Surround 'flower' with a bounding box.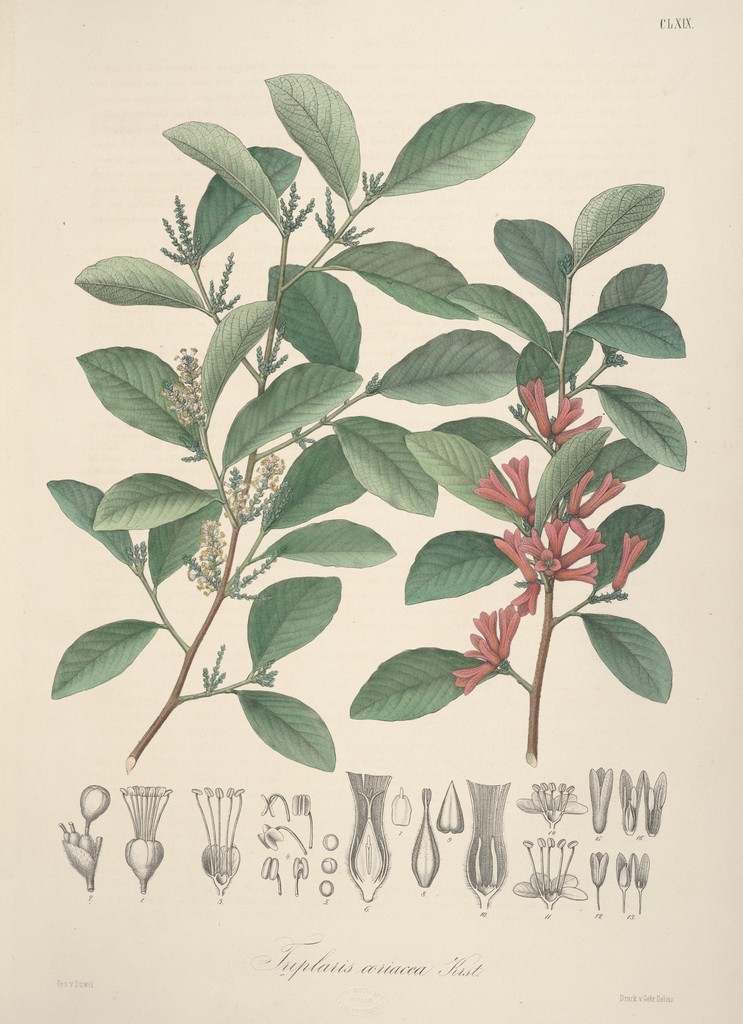
Rect(586, 765, 614, 833).
